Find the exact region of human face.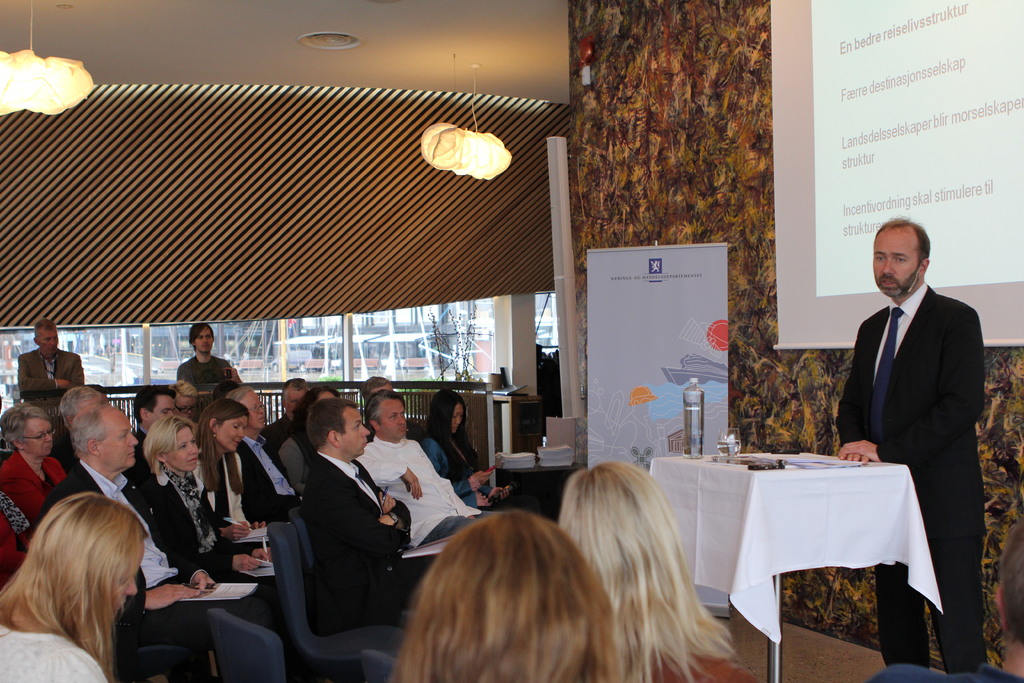
Exact region: box=[150, 398, 175, 420].
